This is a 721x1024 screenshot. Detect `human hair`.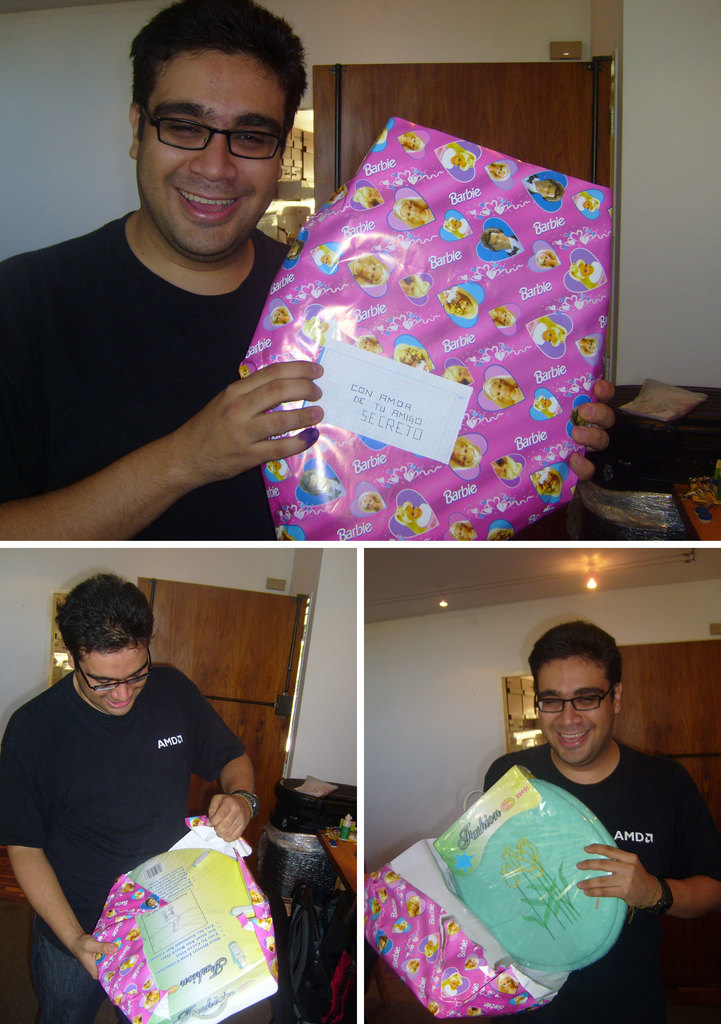
bbox=[485, 374, 516, 409].
